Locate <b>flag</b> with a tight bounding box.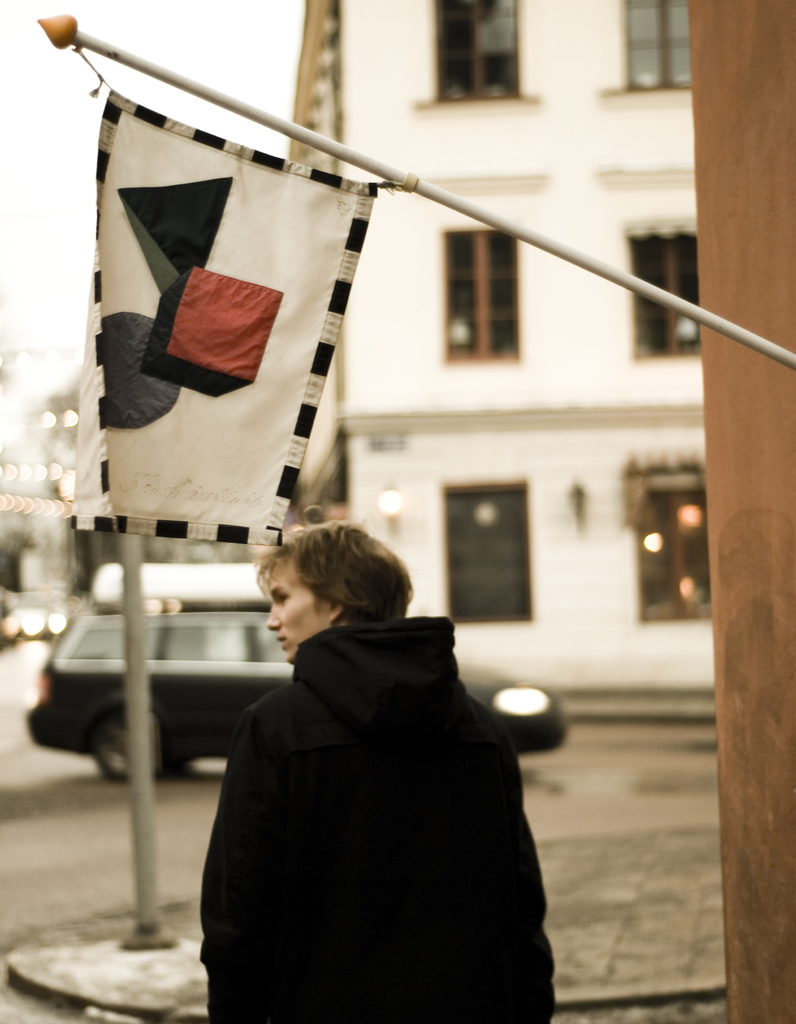
[x1=67, y1=75, x2=402, y2=559].
